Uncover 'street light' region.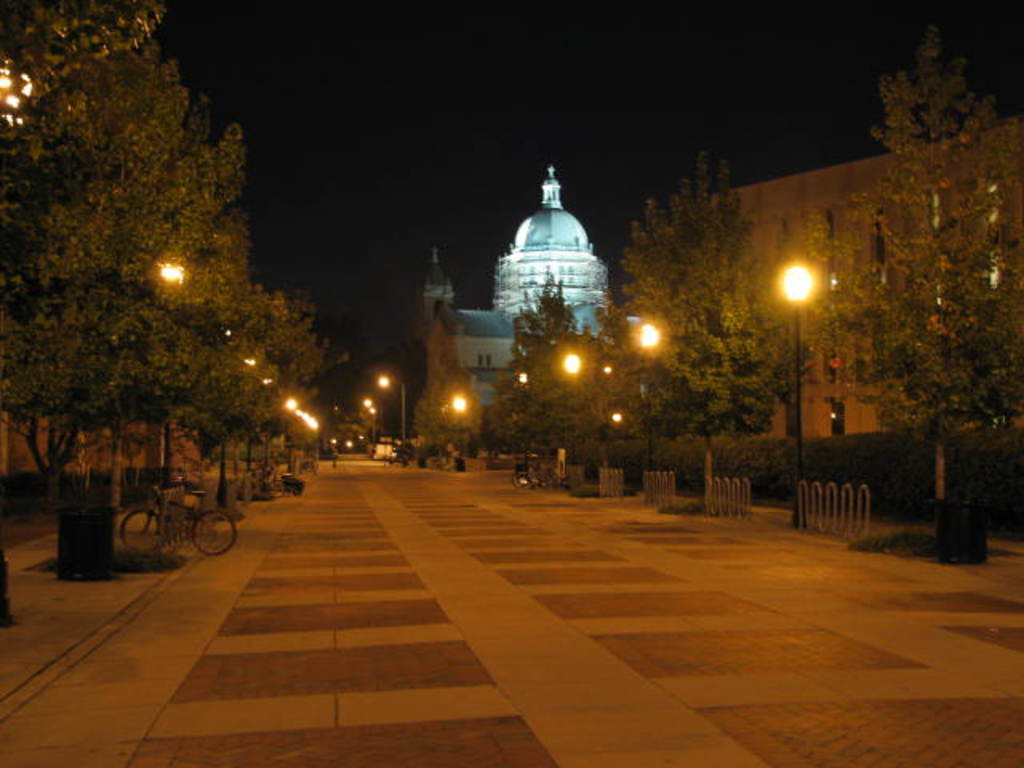
Uncovered: box(603, 362, 613, 475).
